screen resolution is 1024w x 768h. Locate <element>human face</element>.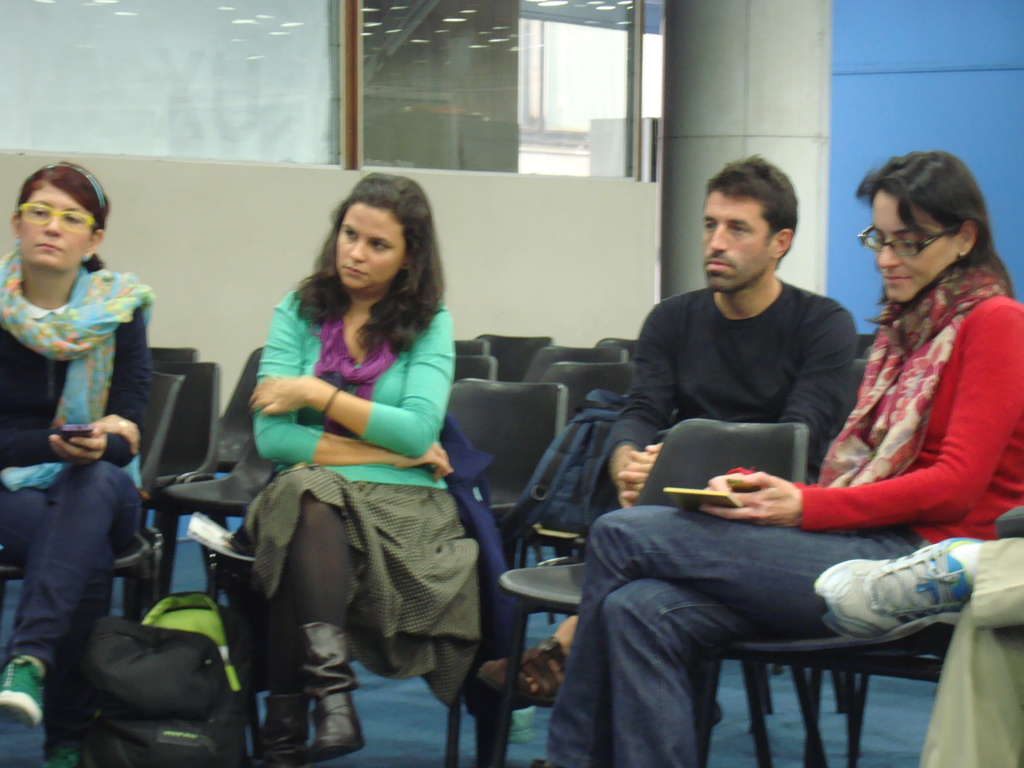
bbox=(876, 192, 945, 298).
